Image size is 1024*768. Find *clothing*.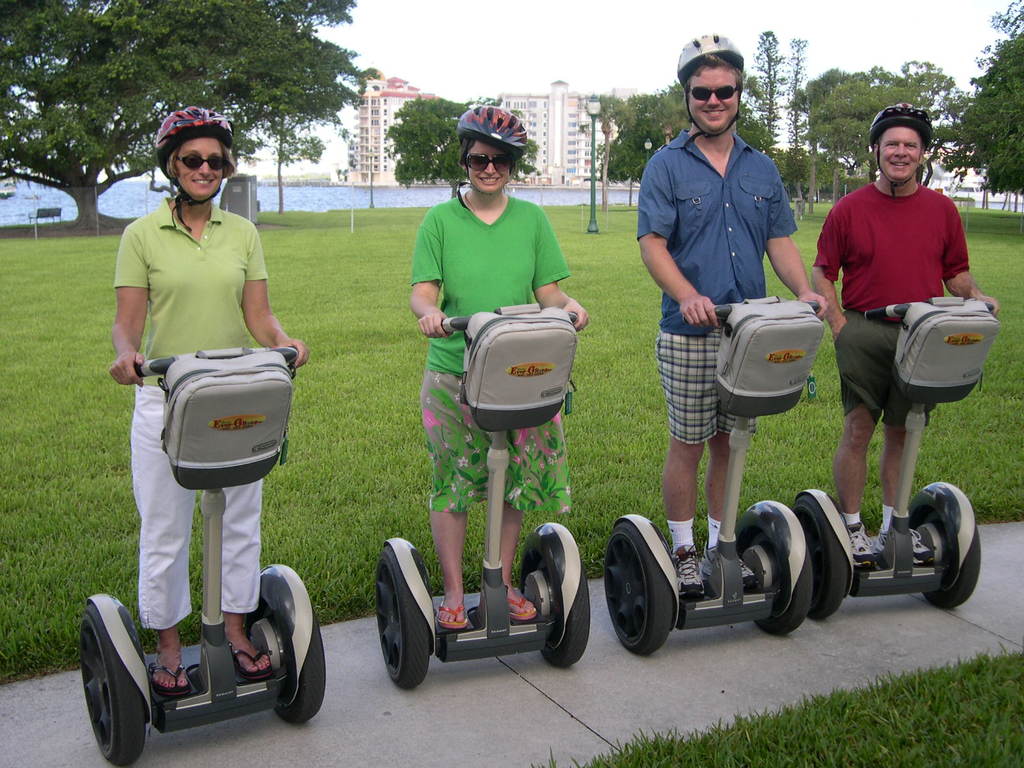
l=811, t=182, r=973, b=422.
